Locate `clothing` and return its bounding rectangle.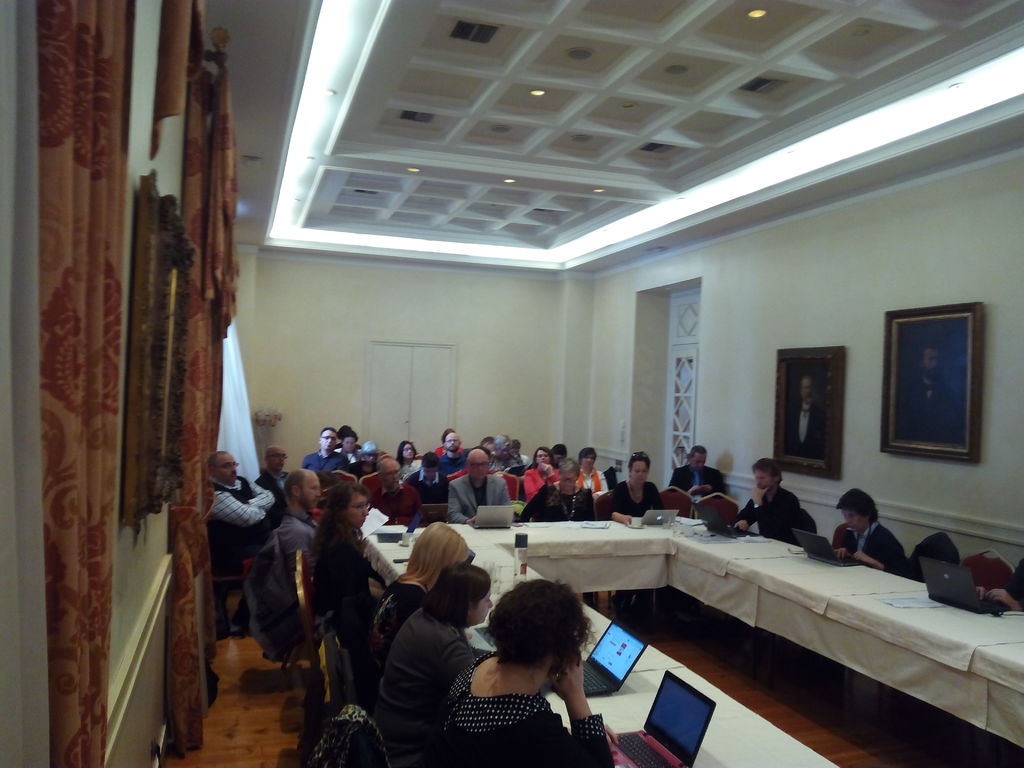
bbox=(735, 490, 808, 547).
